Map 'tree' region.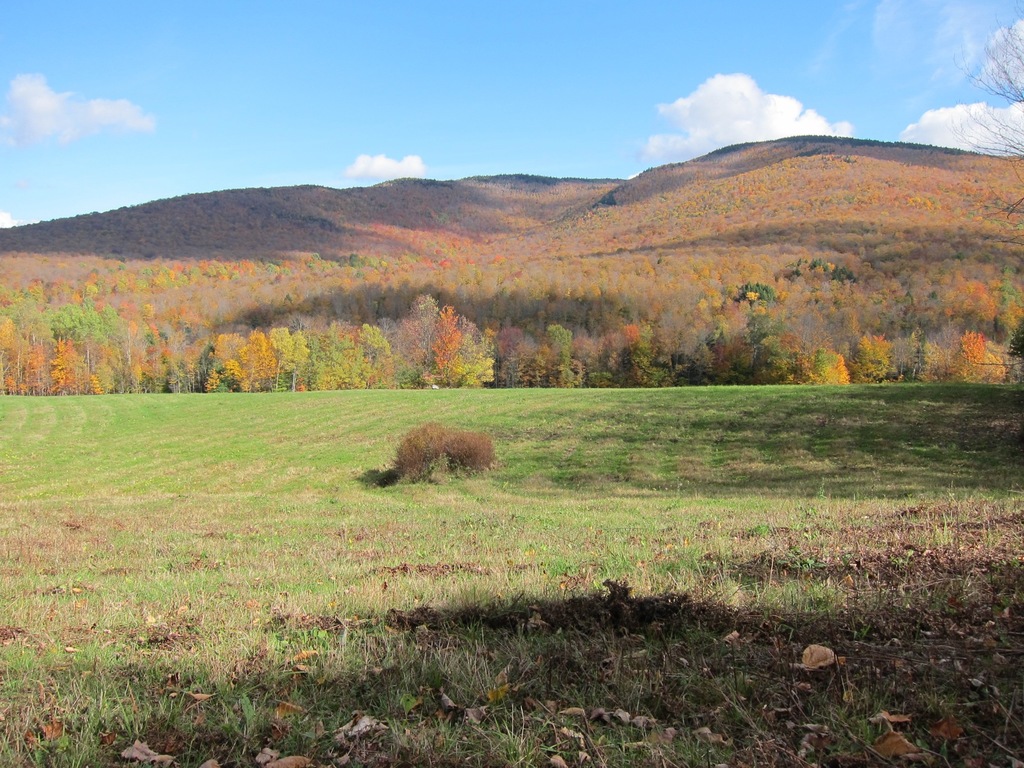
Mapped to [x1=269, y1=324, x2=309, y2=397].
